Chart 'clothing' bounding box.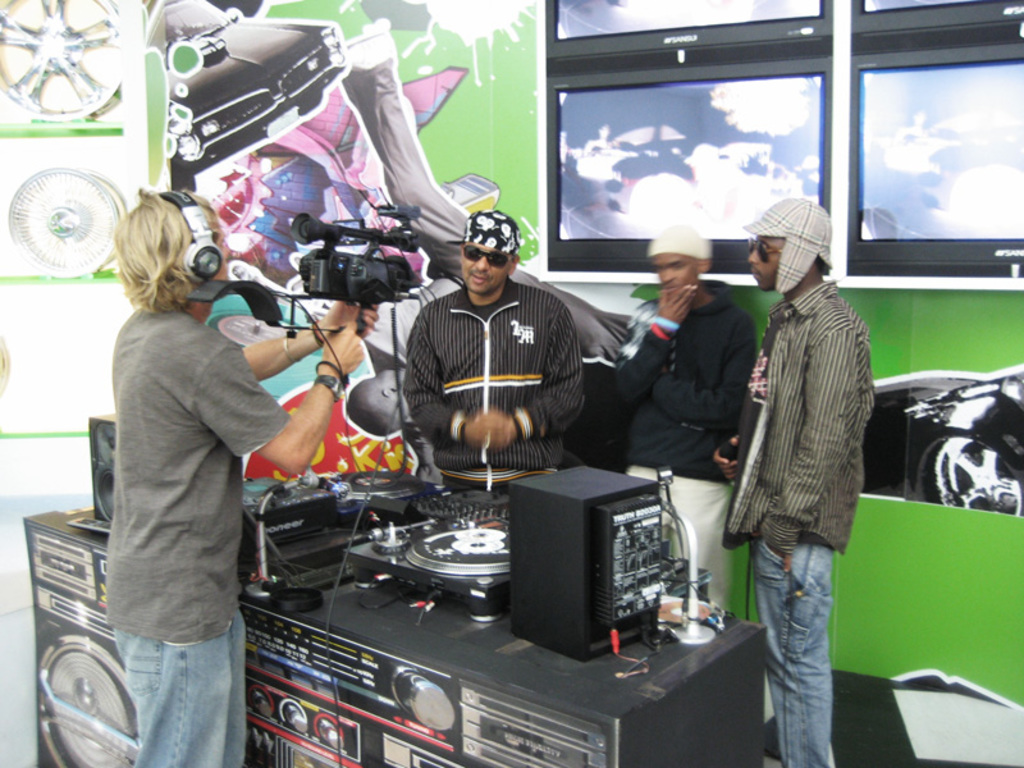
Charted: left=72, top=224, right=302, bottom=740.
